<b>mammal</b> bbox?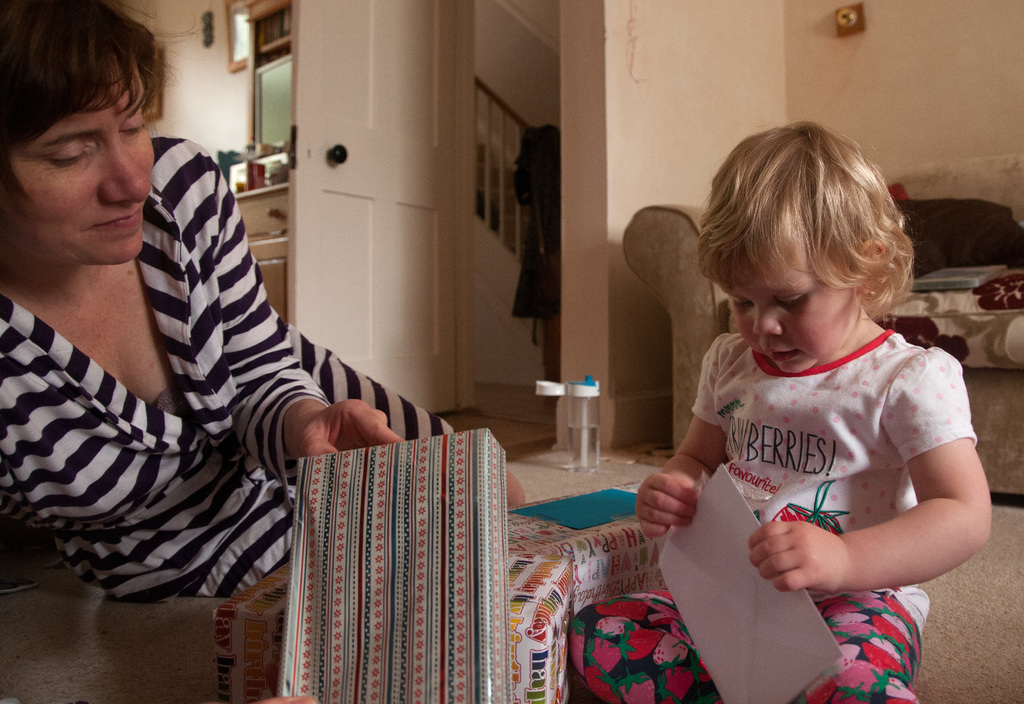
x1=0 y1=0 x2=529 y2=598
